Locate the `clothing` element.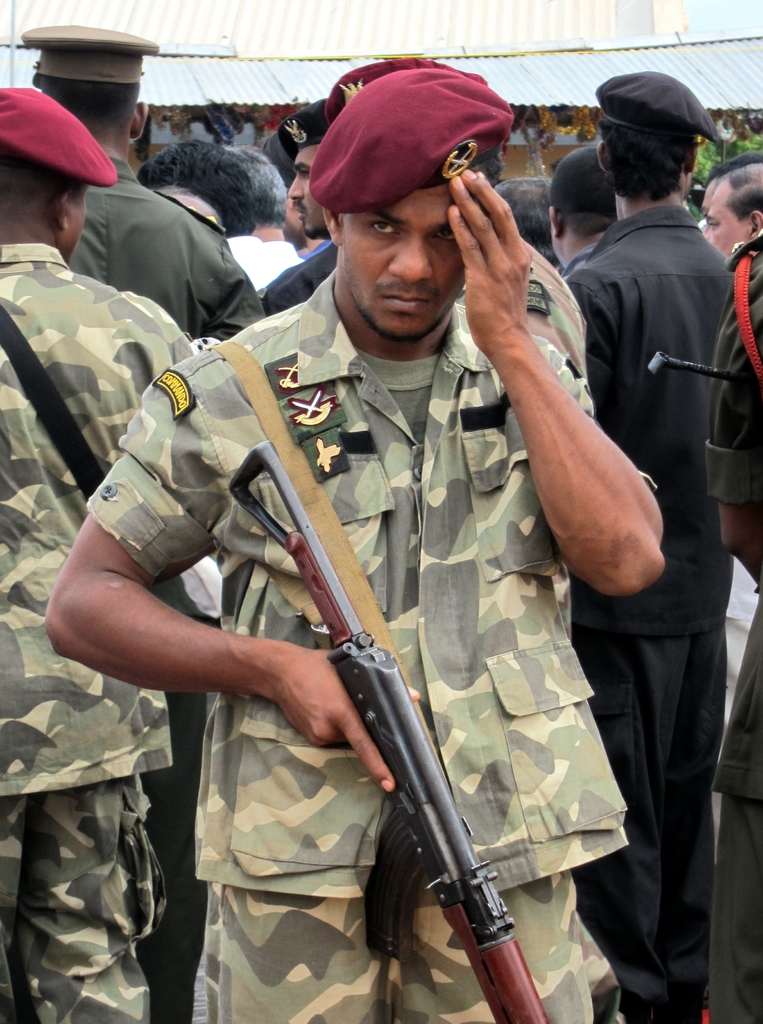
Element bbox: [559,70,746,1023].
